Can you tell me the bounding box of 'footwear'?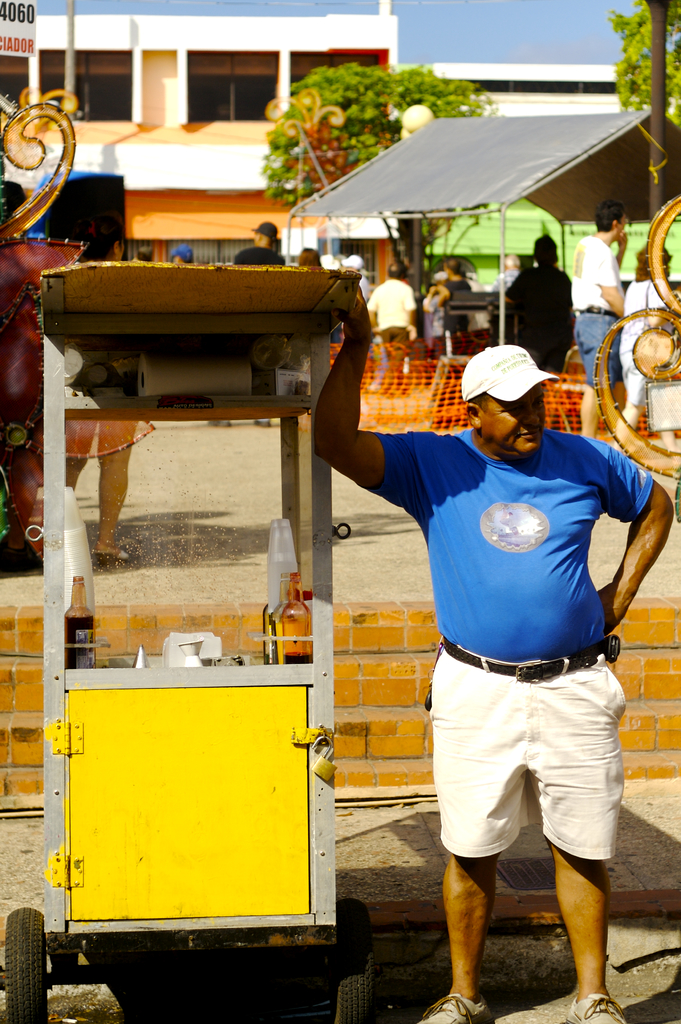
563 989 629 1023.
